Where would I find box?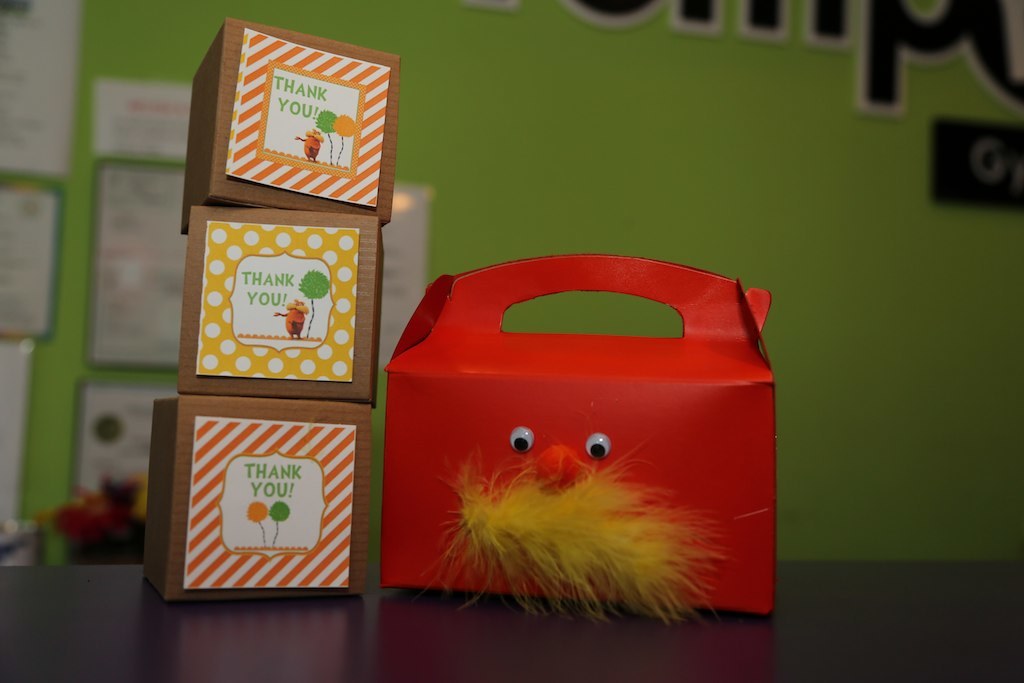
At <bbox>180, 208, 379, 404</bbox>.
